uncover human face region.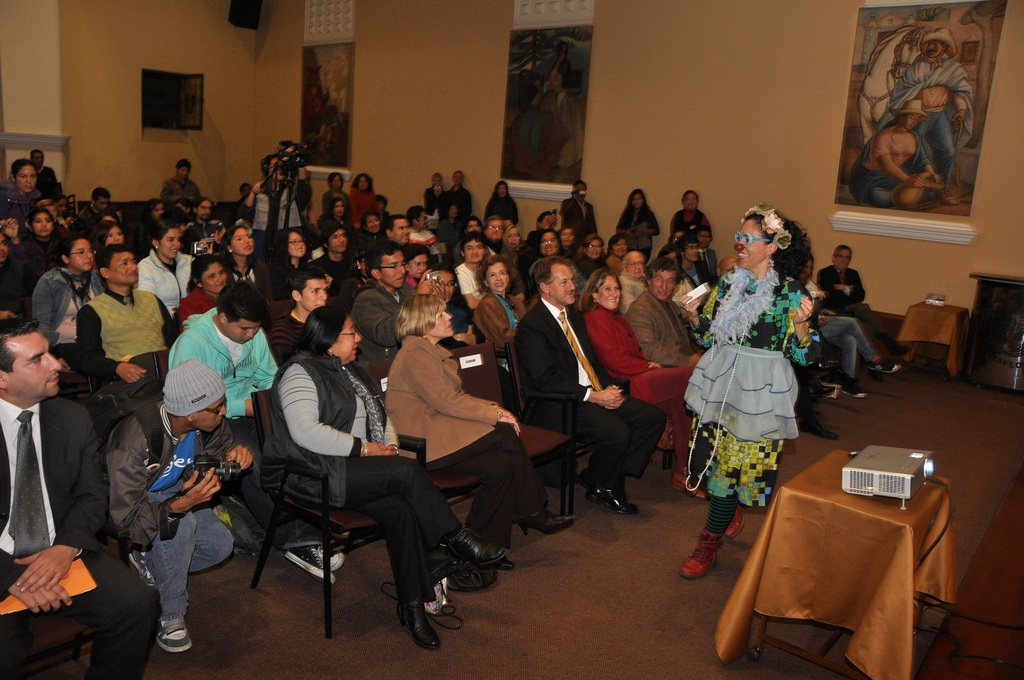
Uncovered: box=[205, 265, 228, 290].
